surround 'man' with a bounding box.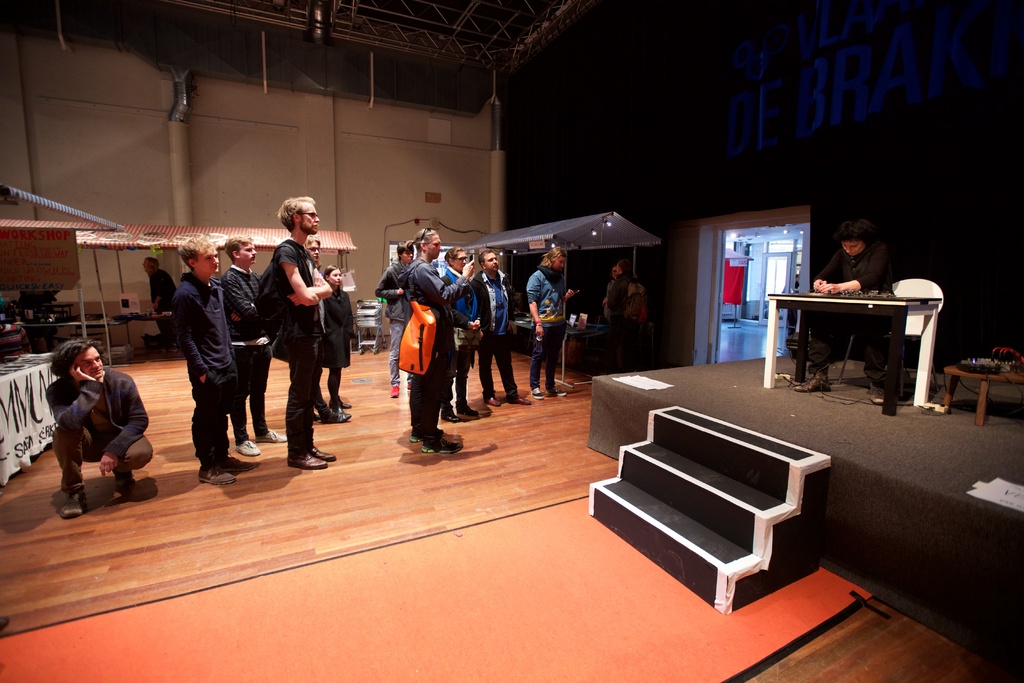
{"x1": 271, "y1": 235, "x2": 351, "y2": 432}.
